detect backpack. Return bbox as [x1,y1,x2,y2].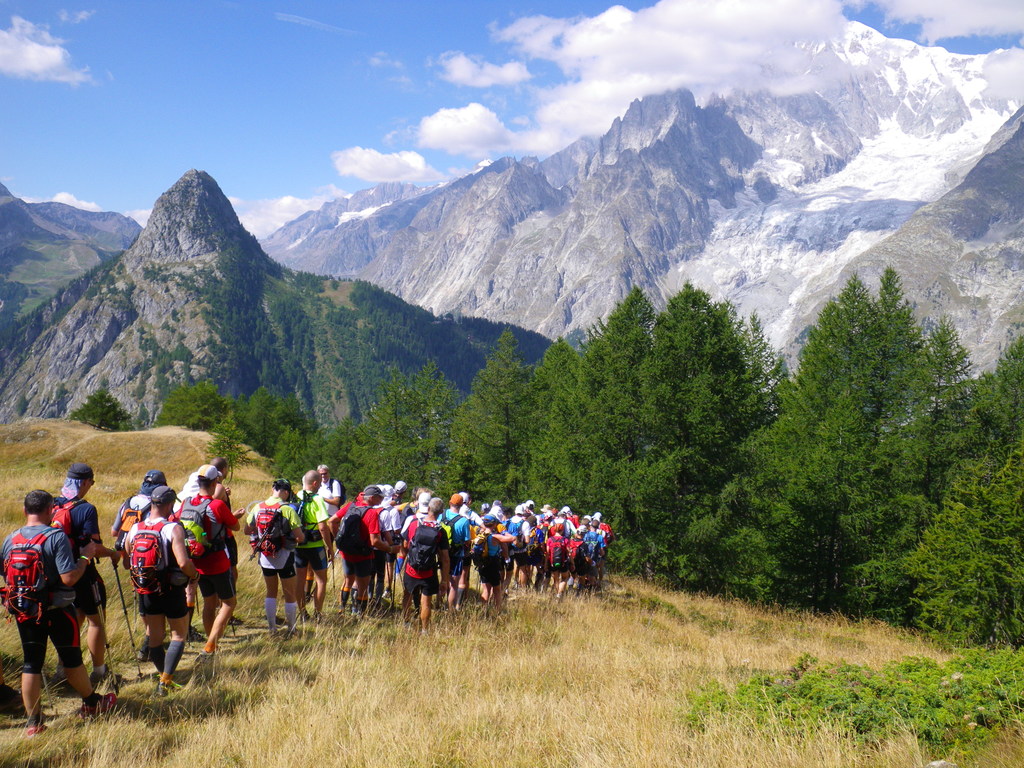
[319,477,350,509].
